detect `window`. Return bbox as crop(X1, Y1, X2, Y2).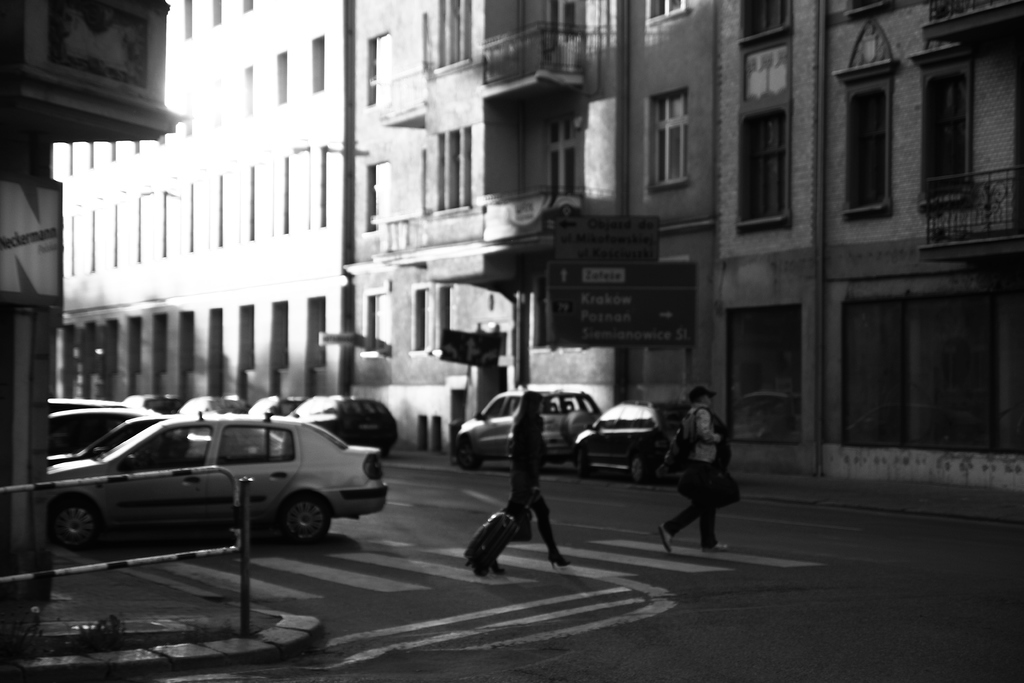
crop(280, 159, 291, 233).
